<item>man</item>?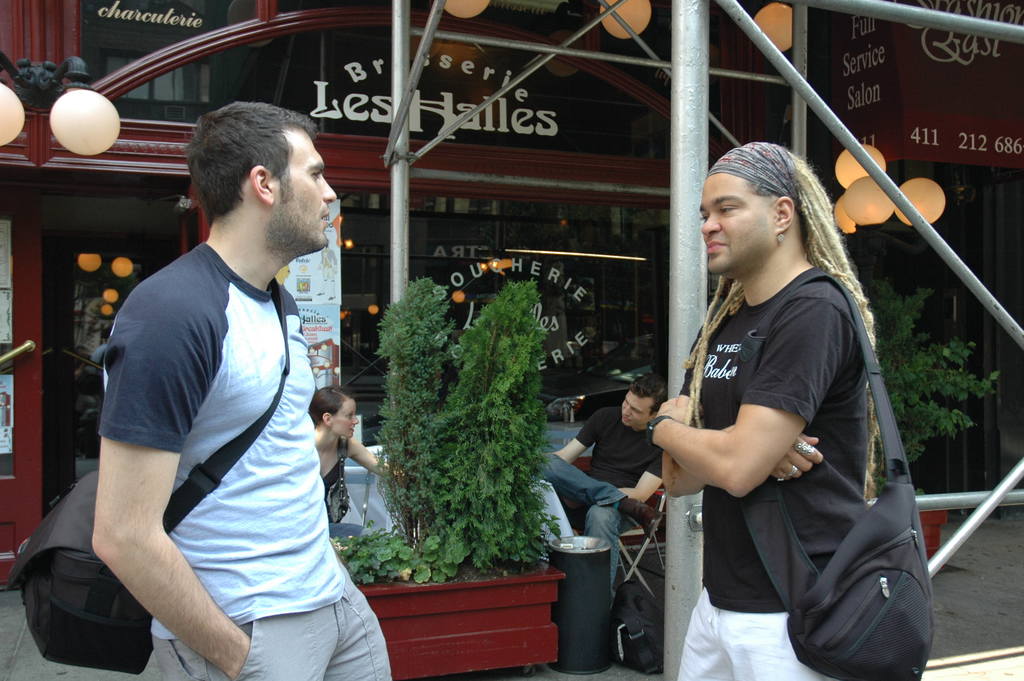
(left=535, top=370, right=665, bottom=608)
